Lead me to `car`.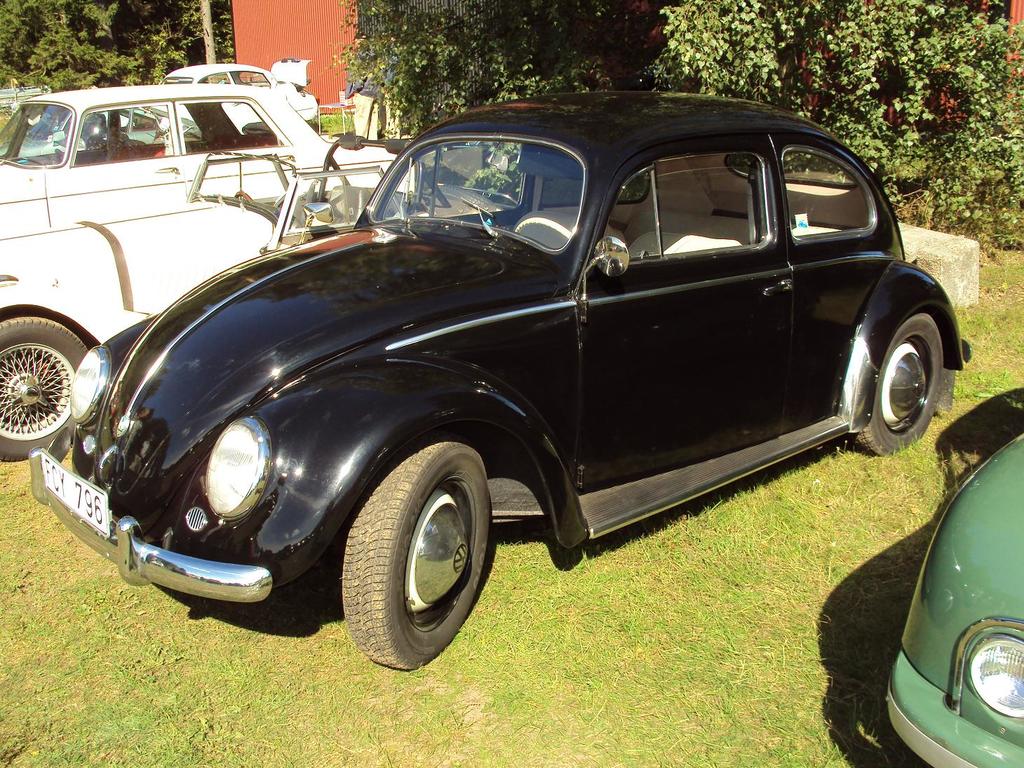
Lead to crop(885, 425, 1023, 767).
